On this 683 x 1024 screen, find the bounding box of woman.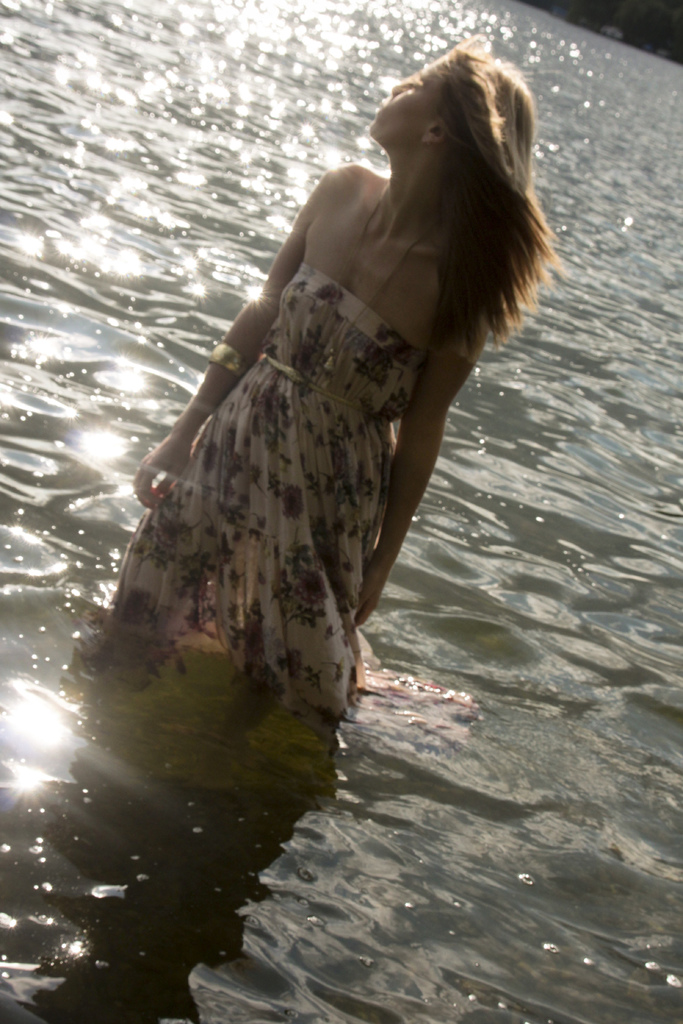
Bounding box: x1=102, y1=61, x2=538, y2=824.
